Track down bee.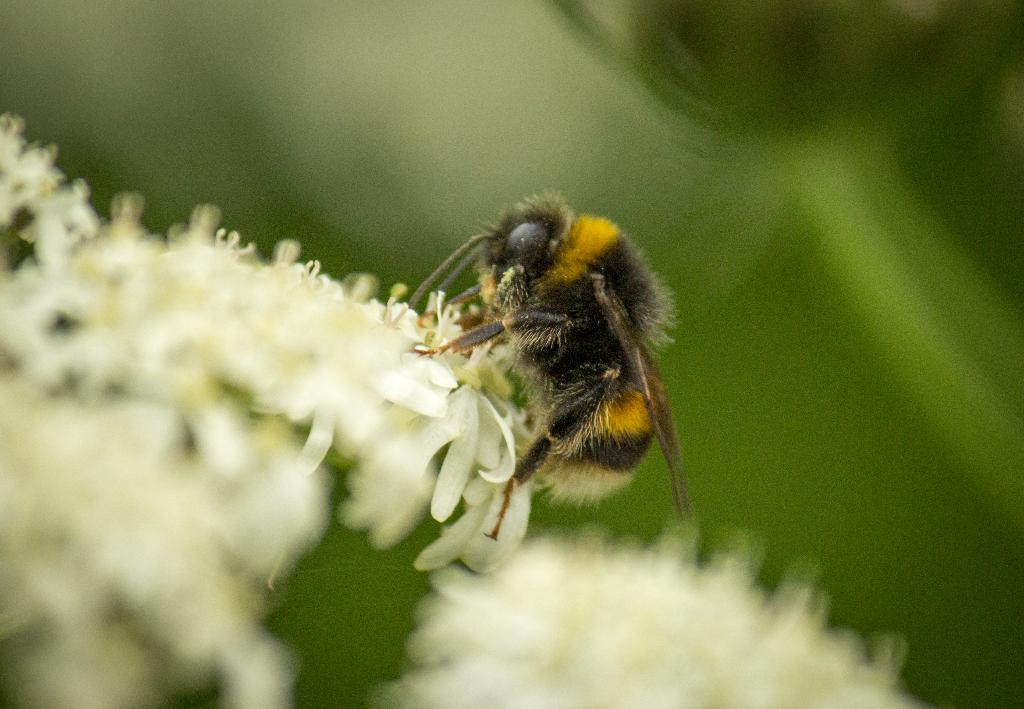
Tracked to x1=409, y1=191, x2=690, y2=546.
